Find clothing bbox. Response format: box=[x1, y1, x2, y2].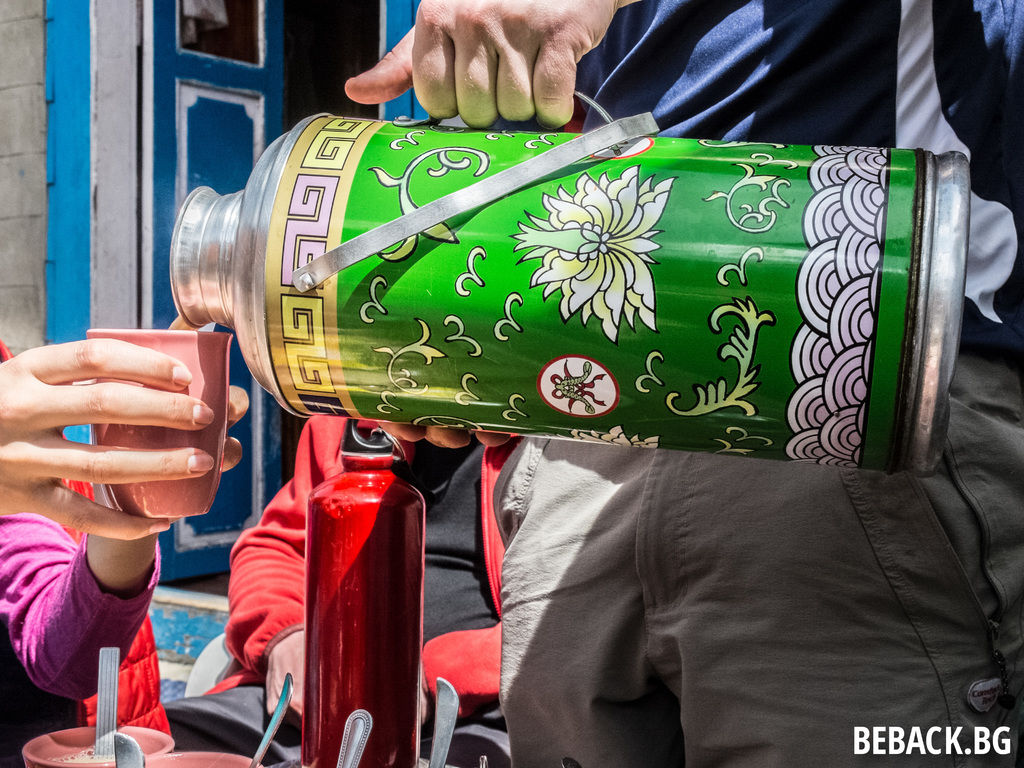
box=[160, 413, 521, 765].
